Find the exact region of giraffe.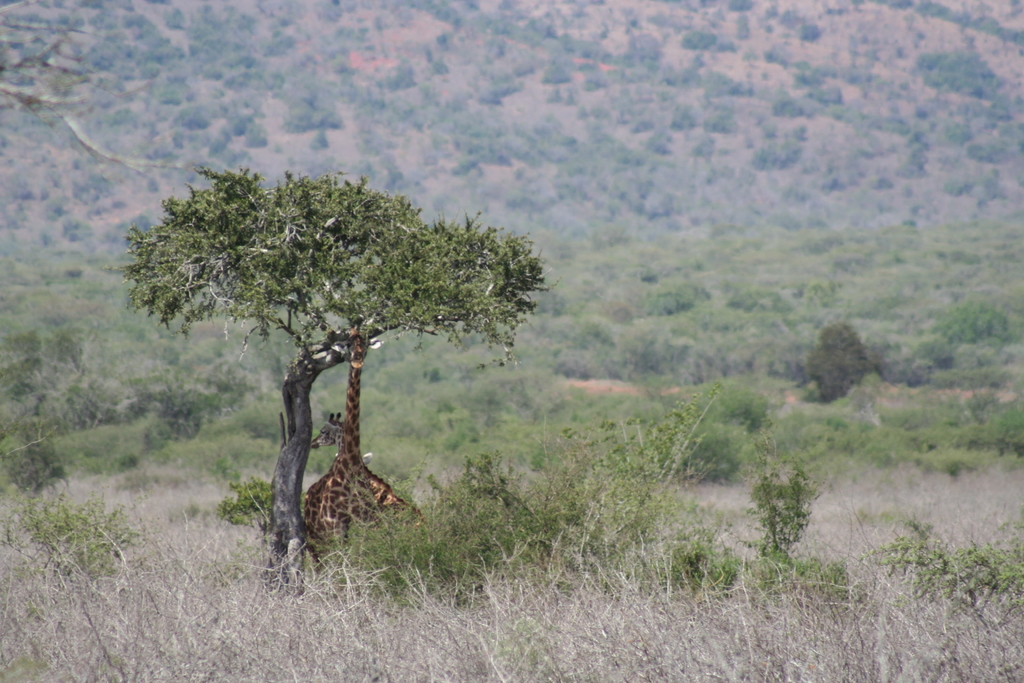
Exact region: crop(299, 315, 429, 577).
